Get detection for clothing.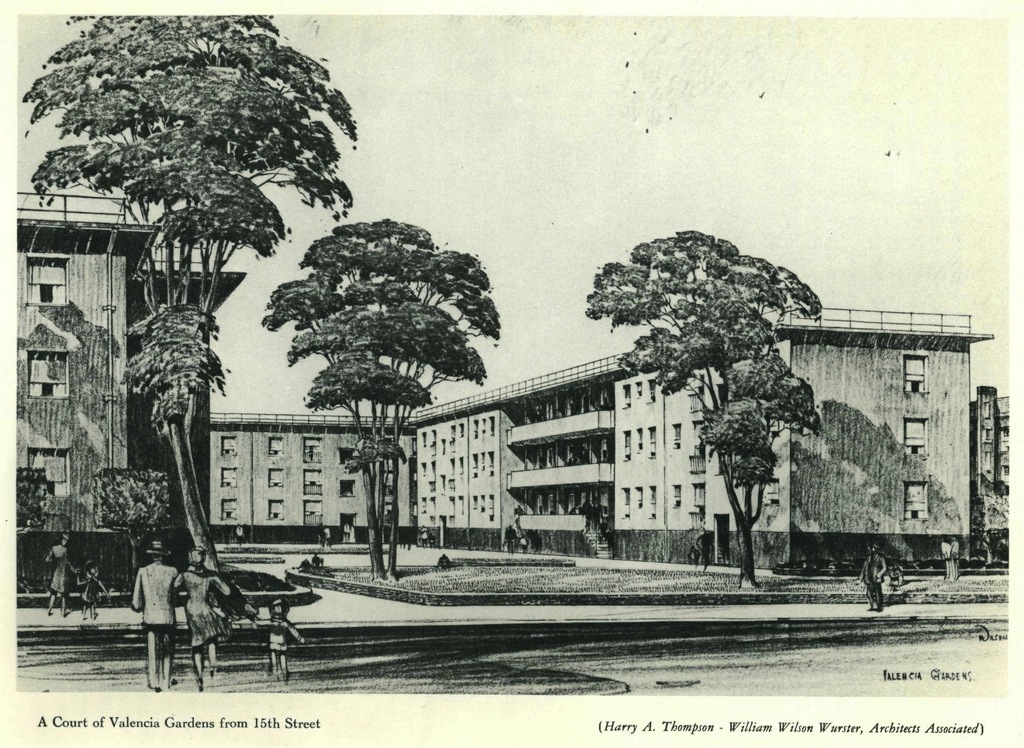
Detection: 127,566,183,655.
